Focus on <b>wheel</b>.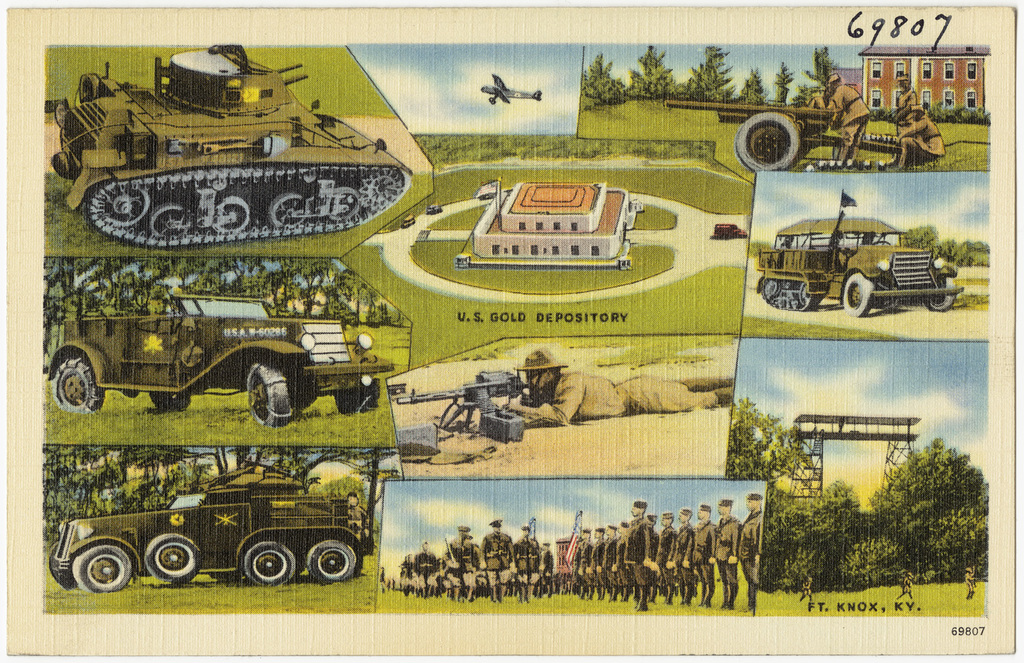
Focused at 46/356/102/414.
